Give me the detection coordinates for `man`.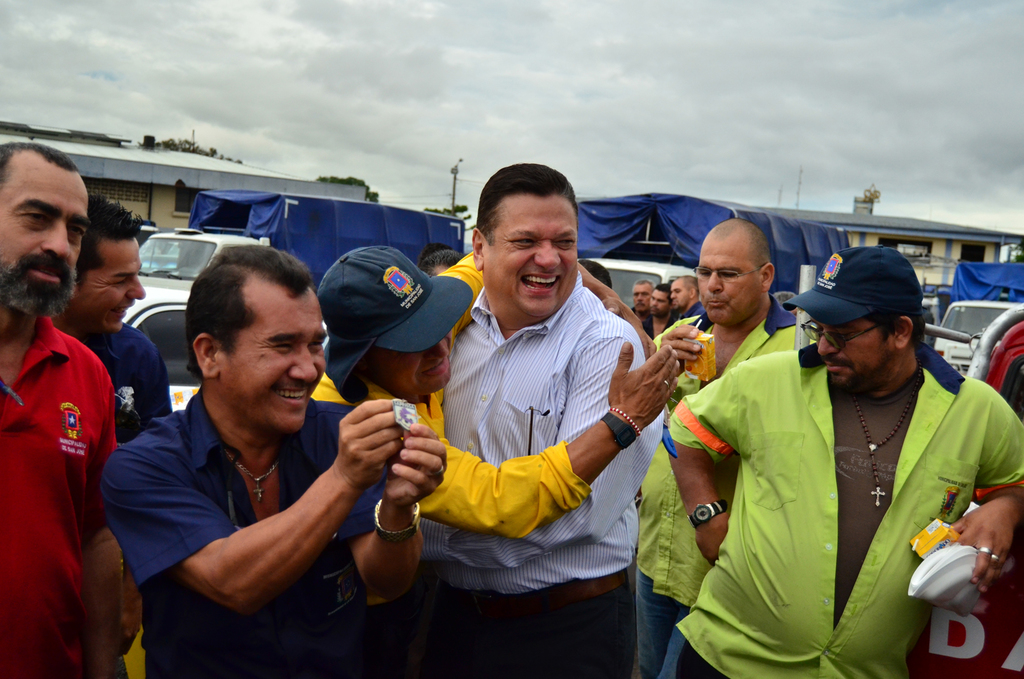
[772,291,797,317].
